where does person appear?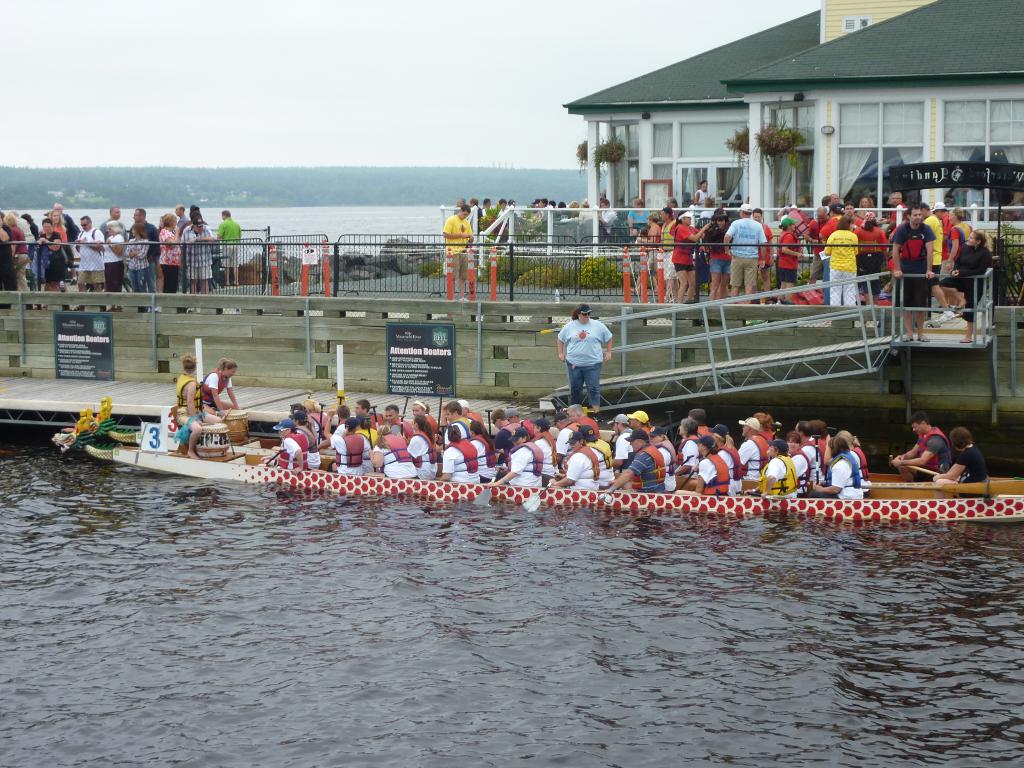
Appears at rect(98, 216, 122, 310).
